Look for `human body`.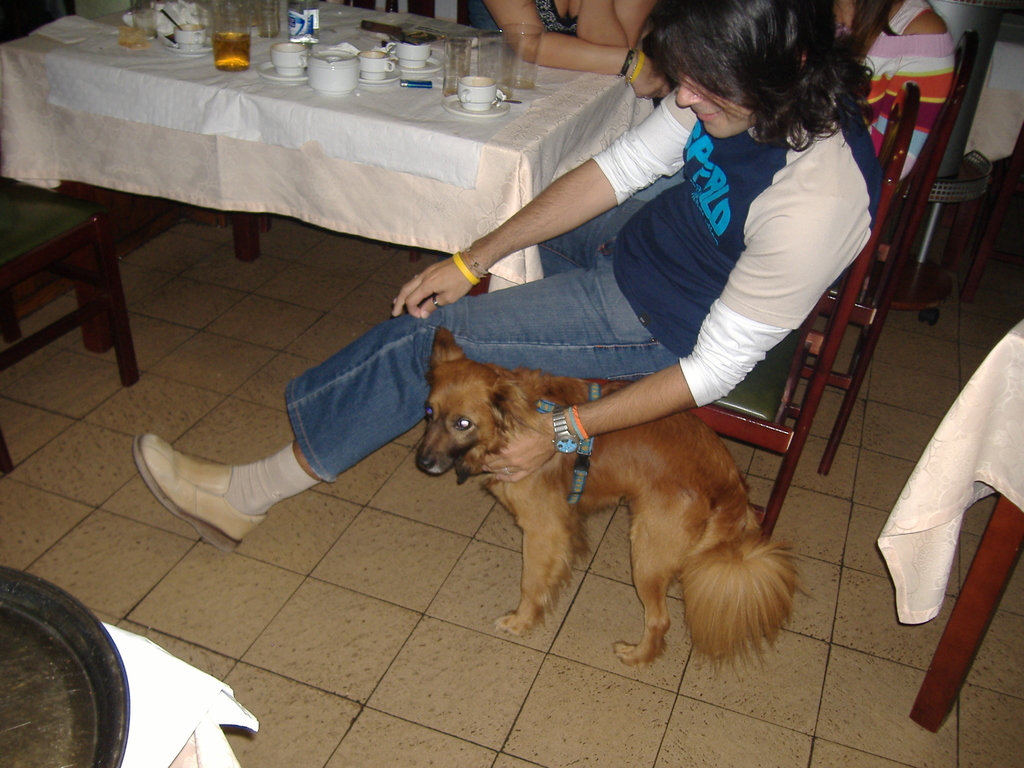
Found: [x1=475, y1=0, x2=677, y2=102].
